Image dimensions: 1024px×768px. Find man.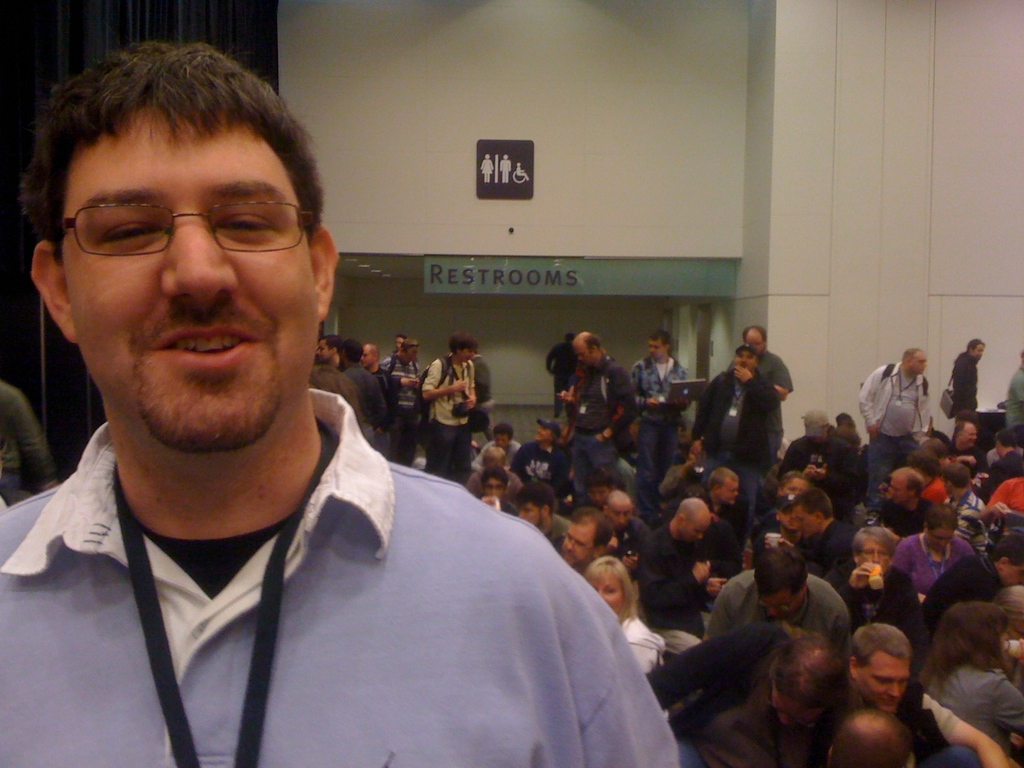
[left=474, top=352, right=492, bottom=422].
